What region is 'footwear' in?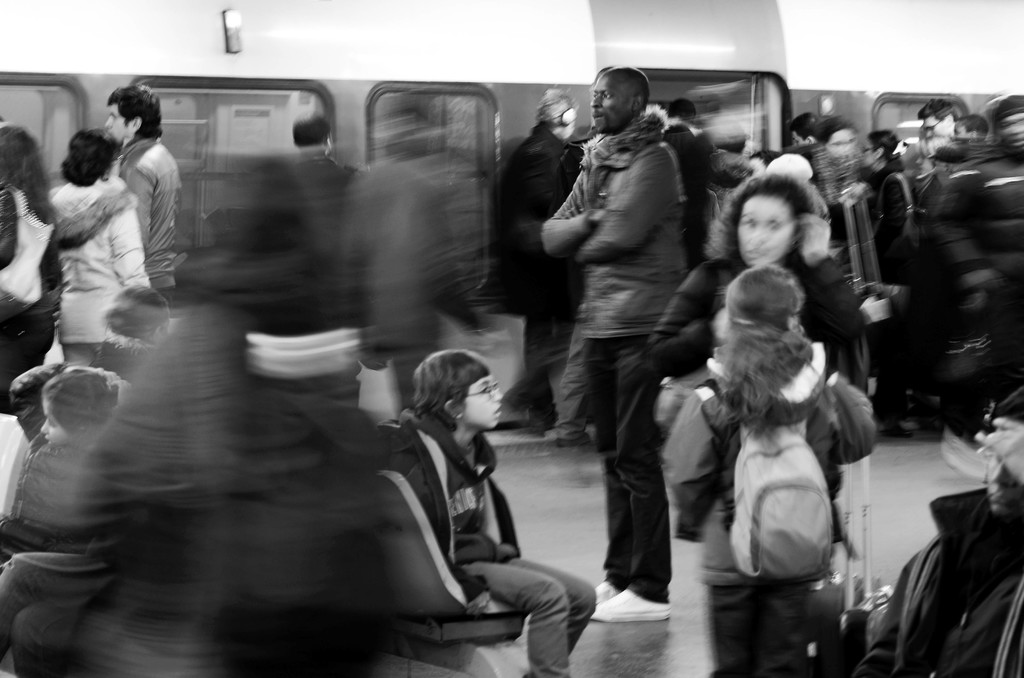
{"left": 881, "top": 420, "right": 915, "bottom": 434}.
